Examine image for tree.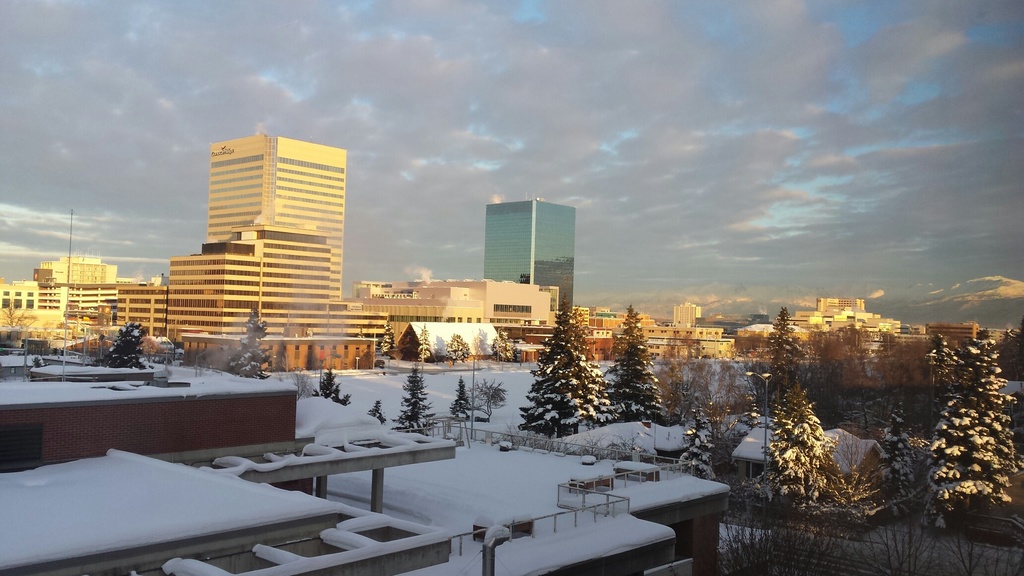
Examination result: crop(228, 311, 274, 383).
